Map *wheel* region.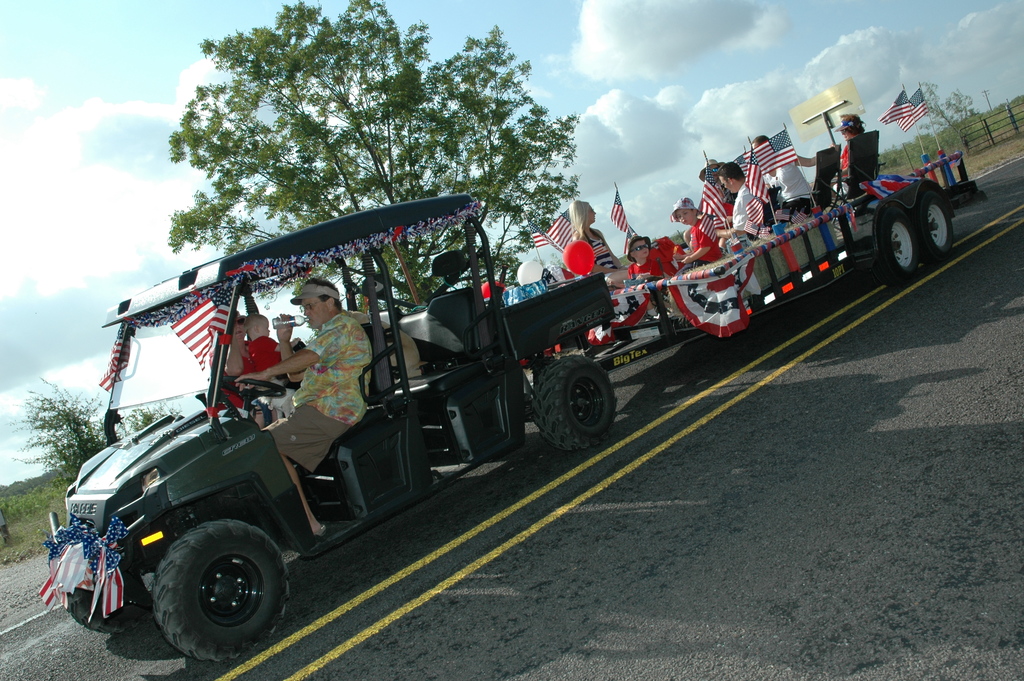
Mapped to x1=541, y1=353, x2=623, y2=447.
